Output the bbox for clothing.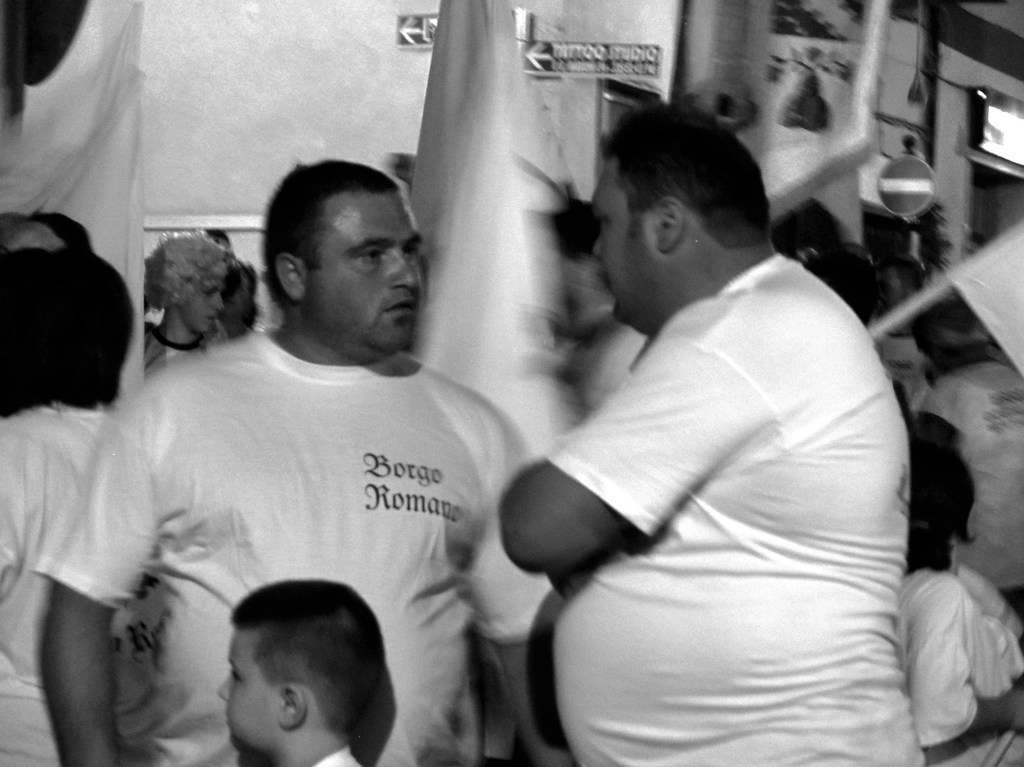
<box>899,560,1023,766</box>.
